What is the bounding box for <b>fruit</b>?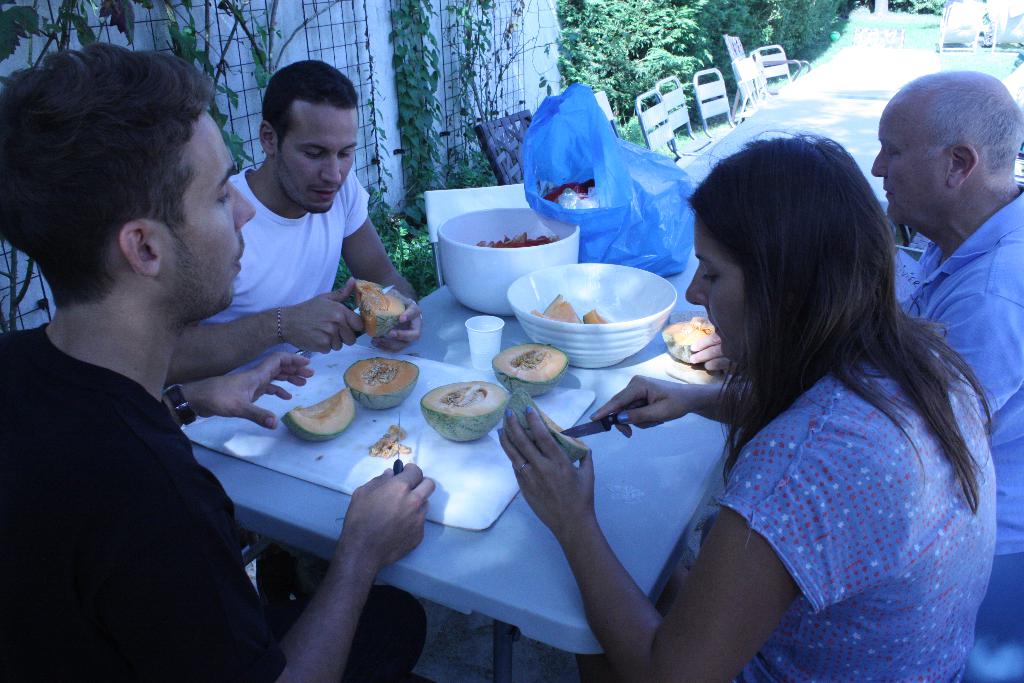
box(493, 344, 573, 399).
